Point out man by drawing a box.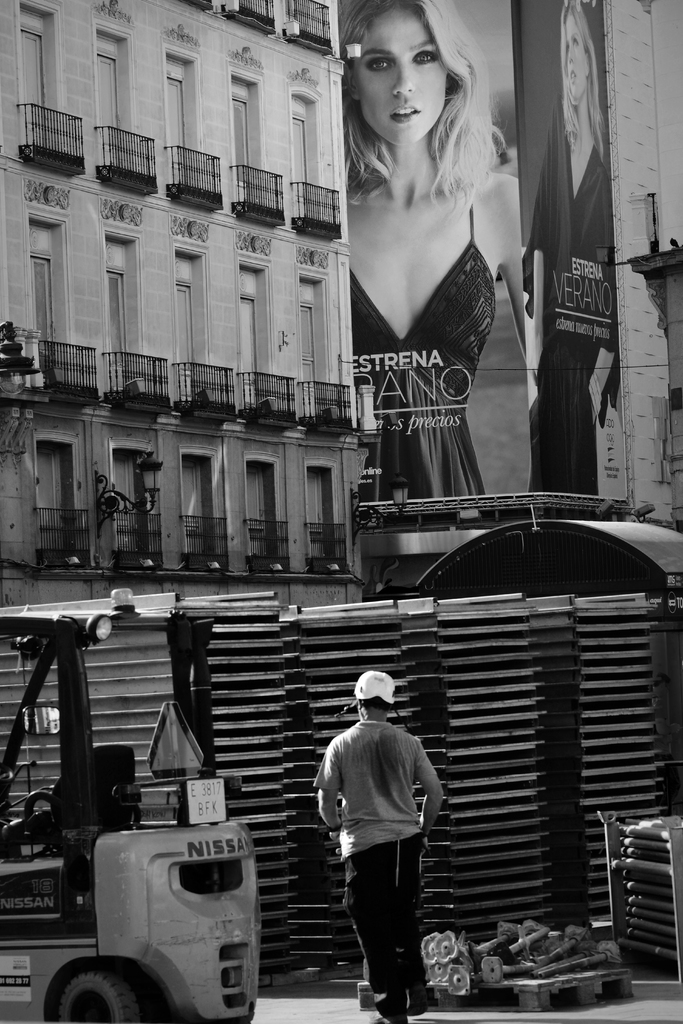
rect(315, 700, 461, 1002).
